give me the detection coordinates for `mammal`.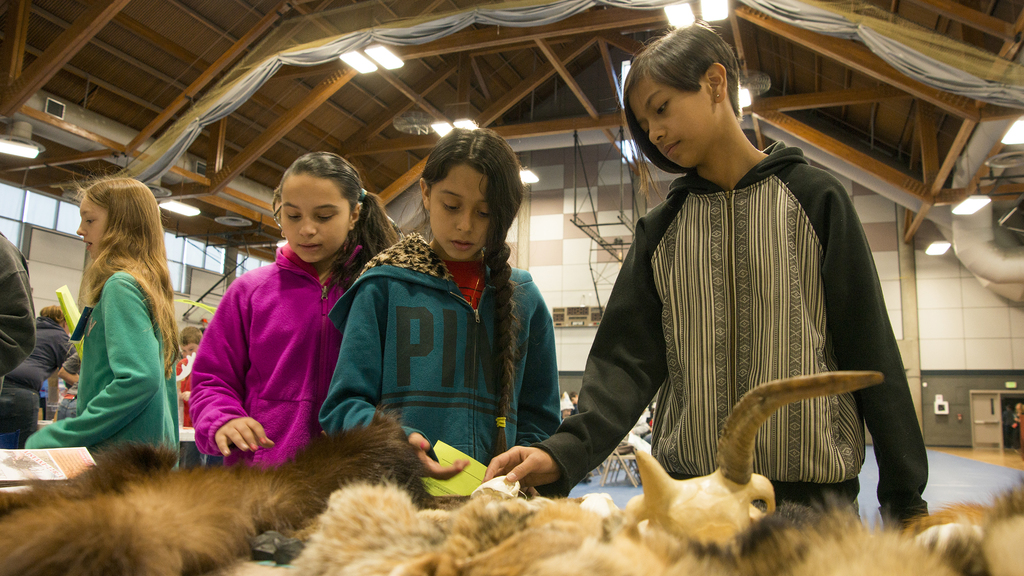
[left=269, top=189, right=286, bottom=240].
